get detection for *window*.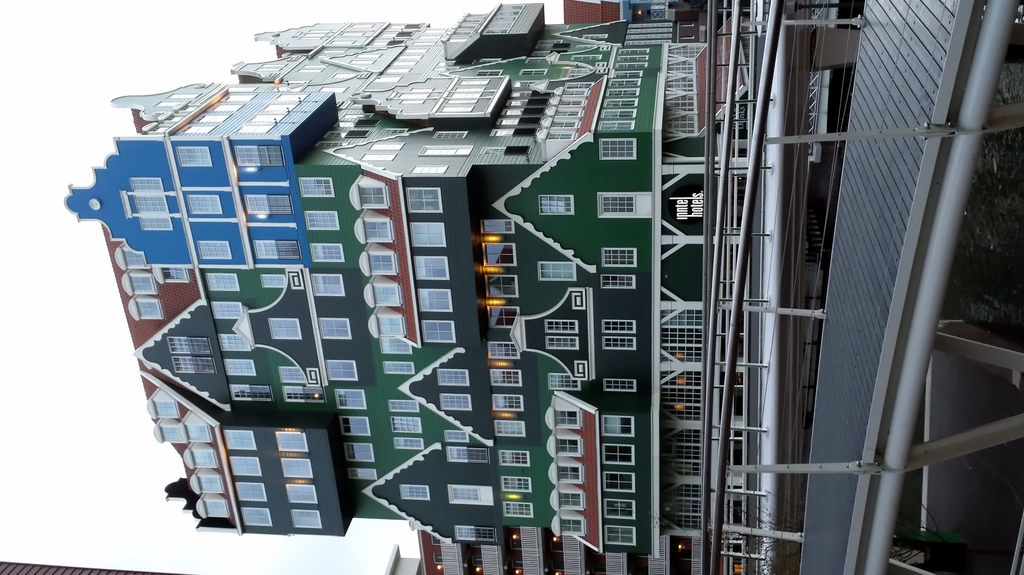
Detection: pyautogui.locateOnScreen(344, 441, 375, 464).
